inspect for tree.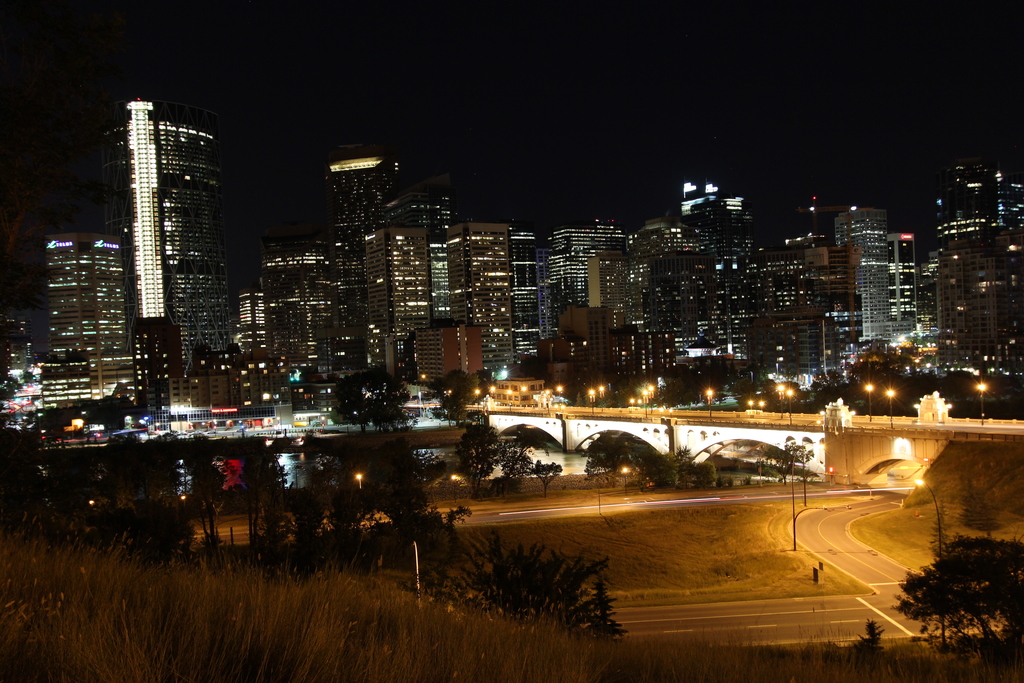
Inspection: x1=954, y1=486, x2=1020, y2=534.
